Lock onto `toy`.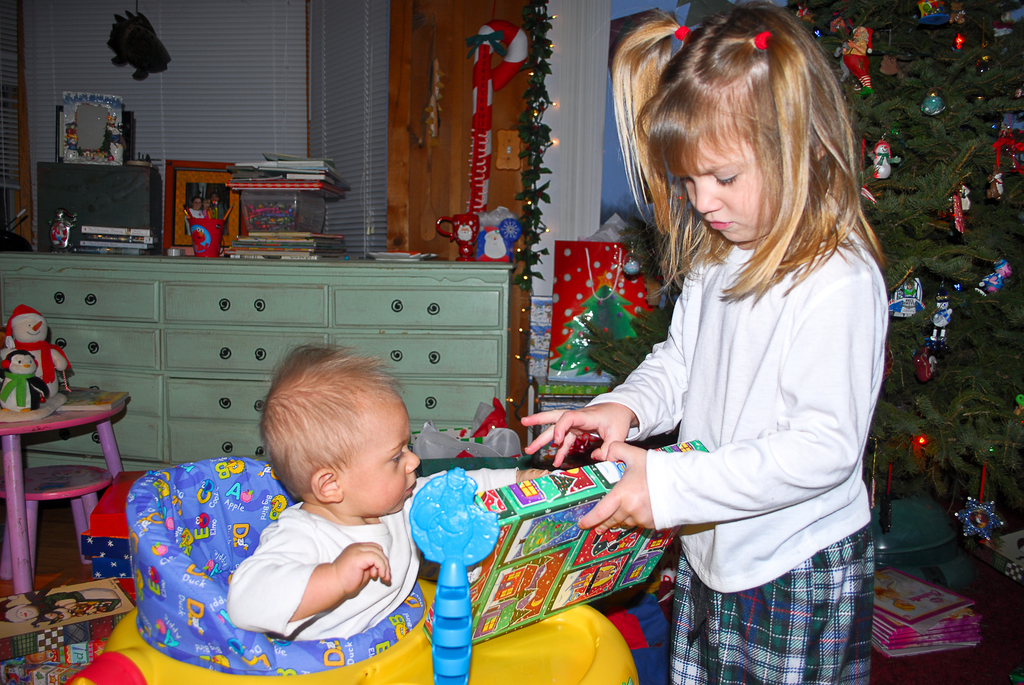
Locked: region(829, 13, 851, 38).
